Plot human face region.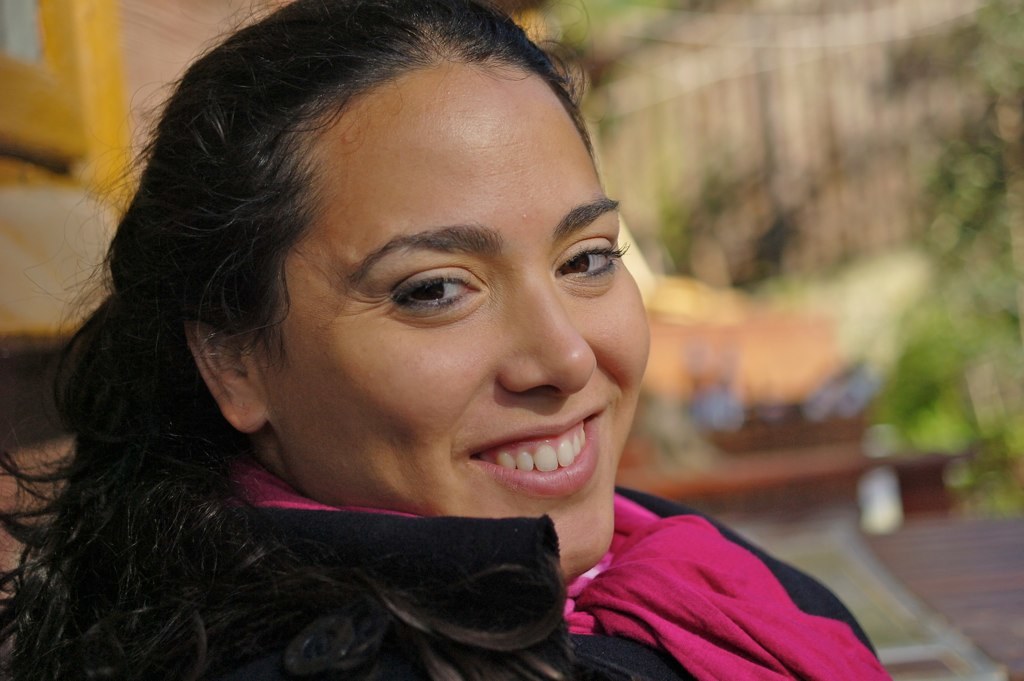
Plotted at (x1=260, y1=56, x2=652, y2=584).
